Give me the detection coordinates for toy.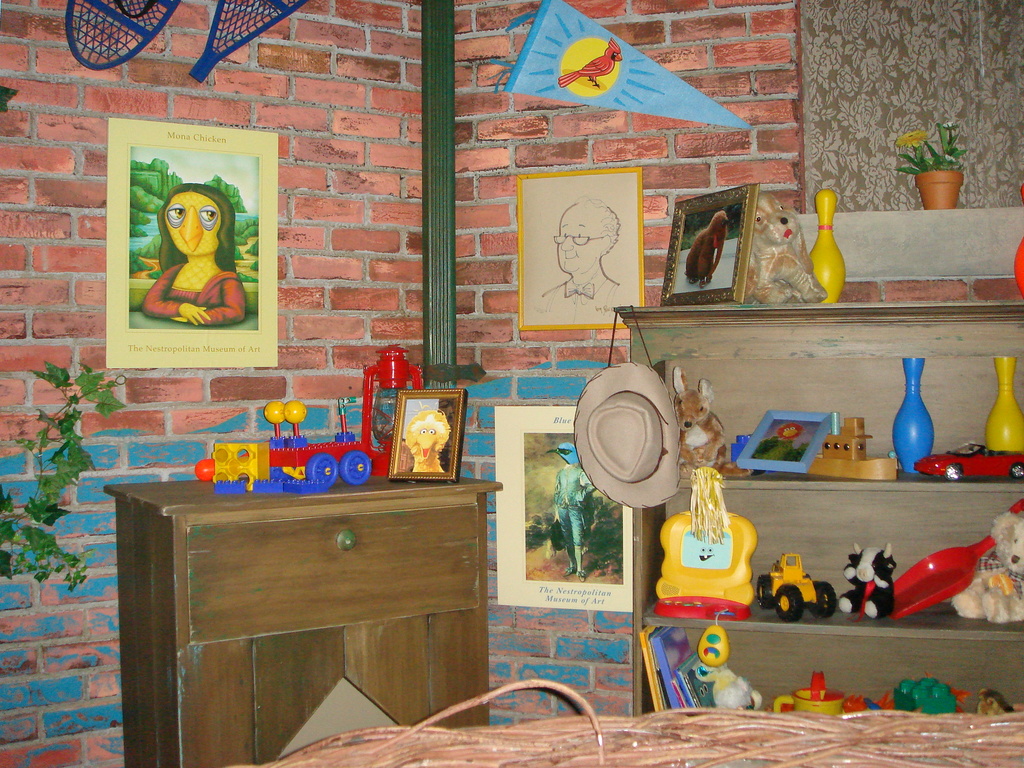
l=67, t=0, r=181, b=70.
